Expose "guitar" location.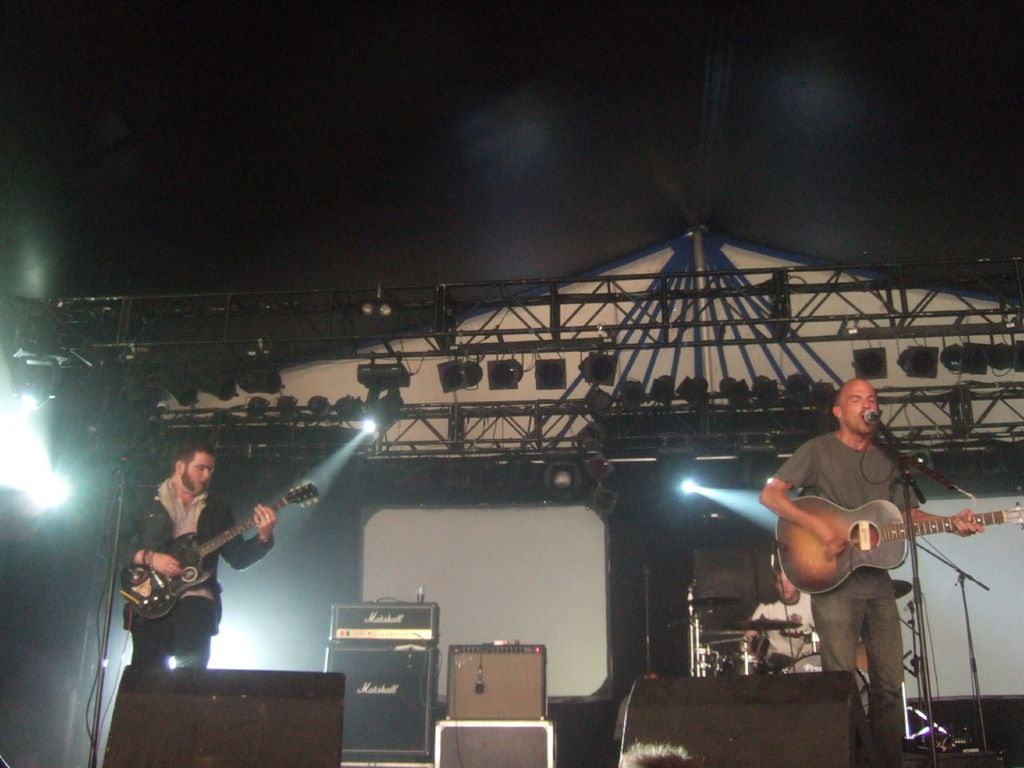
Exposed at 771,490,1023,612.
